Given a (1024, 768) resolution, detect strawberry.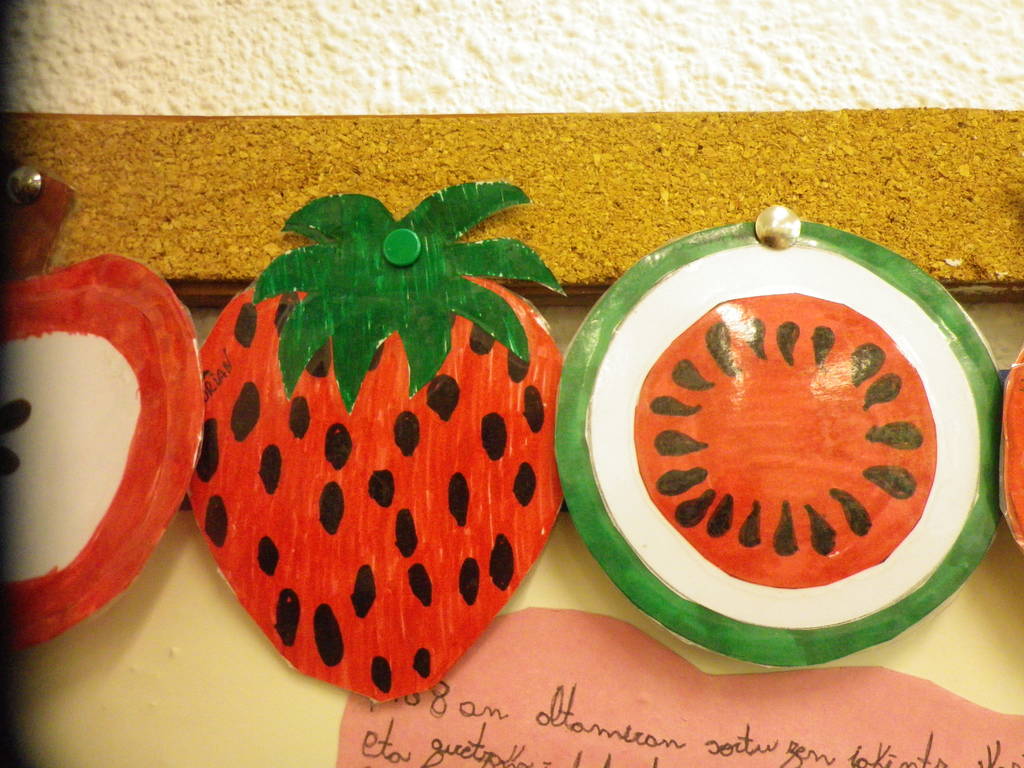
167/173/572/745.
